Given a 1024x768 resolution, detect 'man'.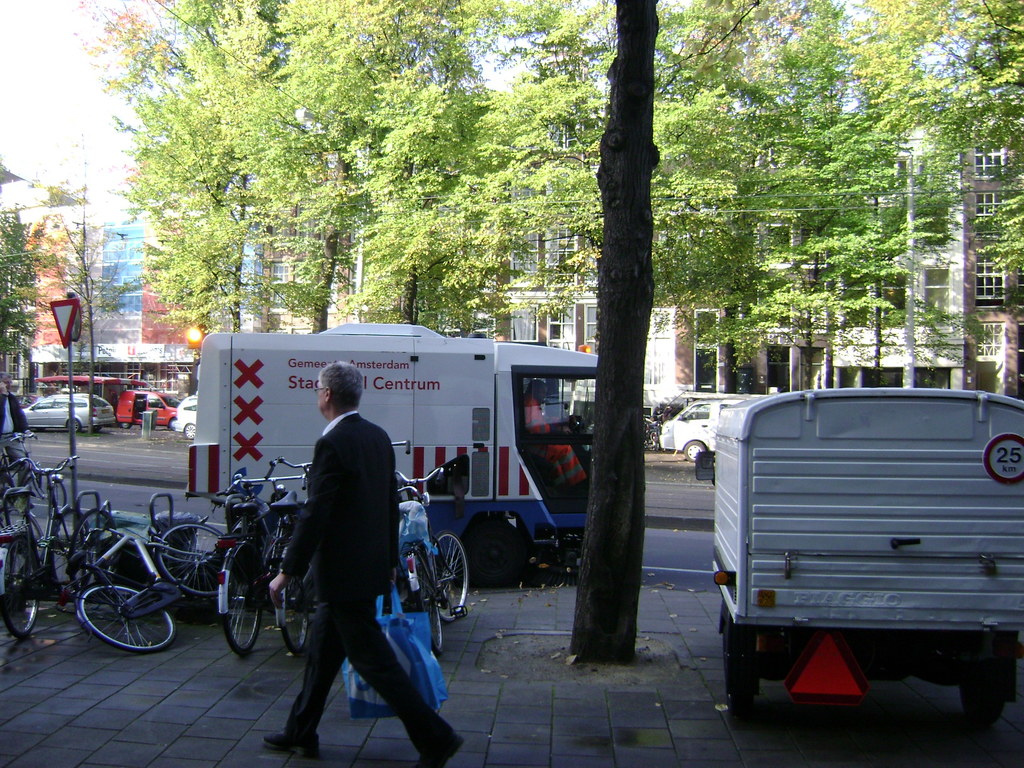
{"x1": 263, "y1": 356, "x2": 440, "y2": 767}.
